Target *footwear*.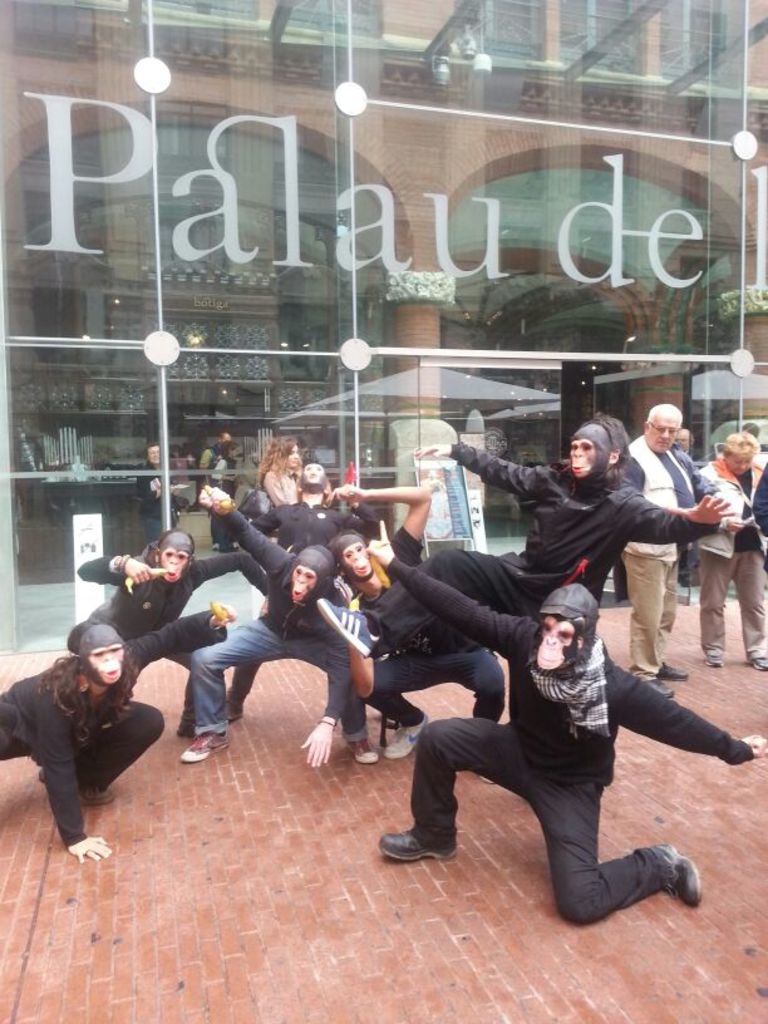
Target region: detection(36, 774, 113, 804).
